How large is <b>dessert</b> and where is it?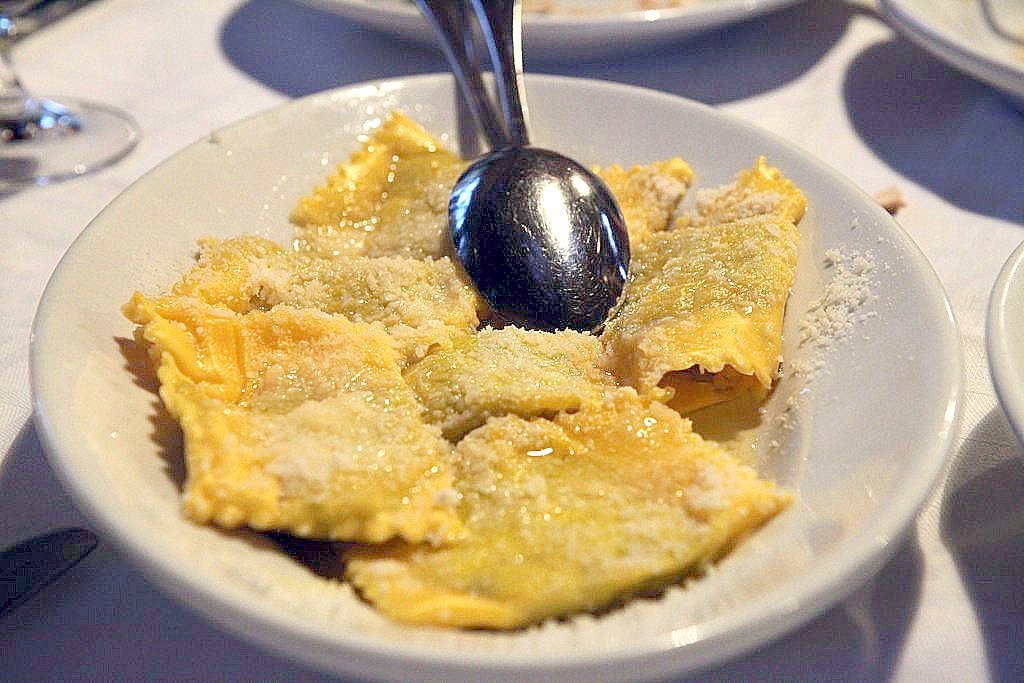
Bounding box: box=[125, 111, 807, 626].
